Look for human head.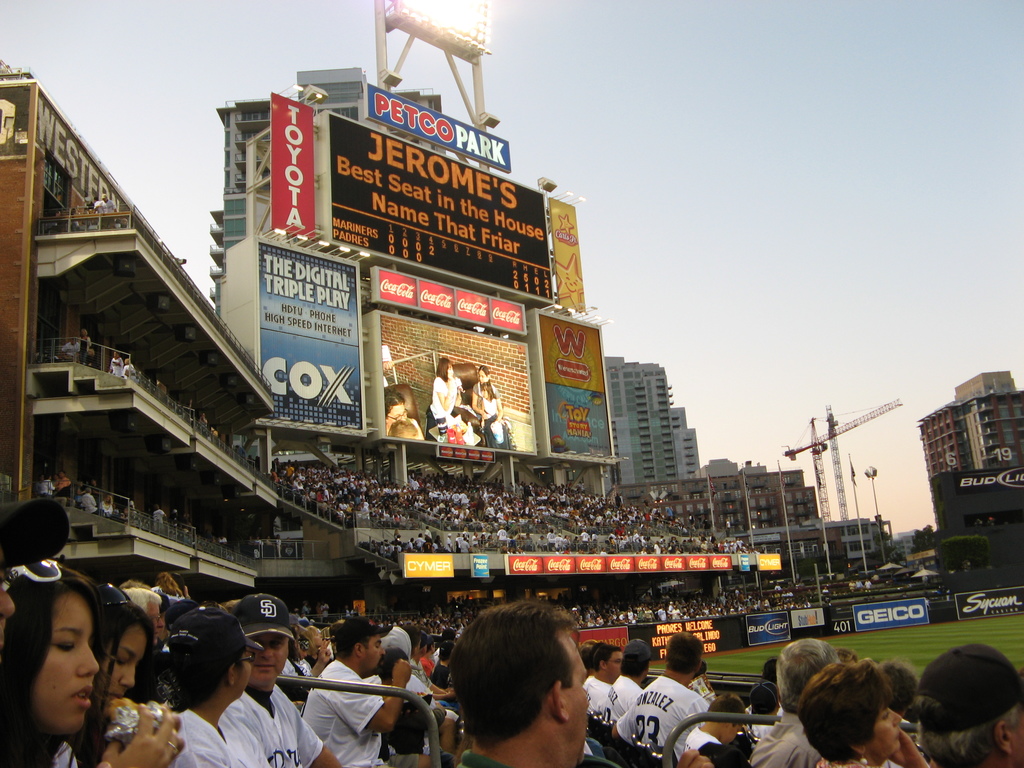
Found: <region>664, 631, 705, 680</region>.
